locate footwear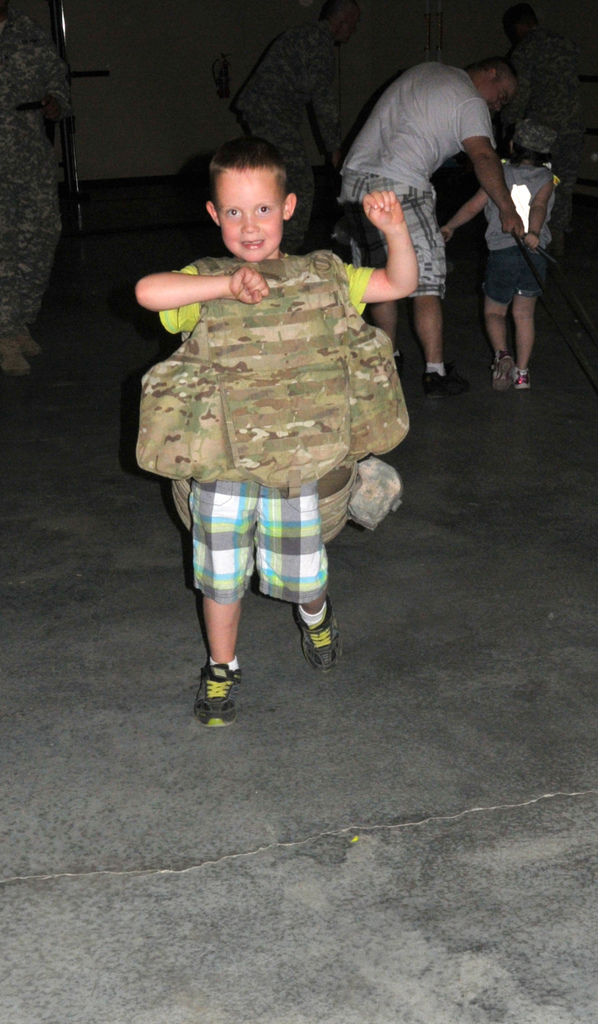
<box>517,370,534,388</box>
